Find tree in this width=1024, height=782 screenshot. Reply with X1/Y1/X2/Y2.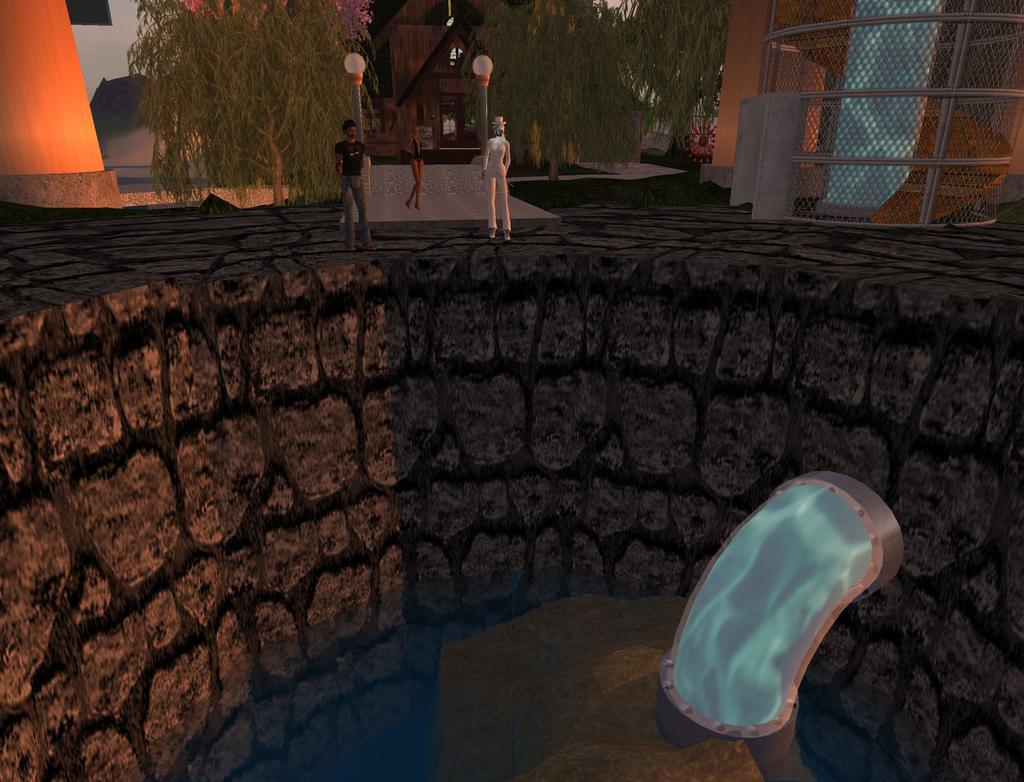
107/3/347/189.
